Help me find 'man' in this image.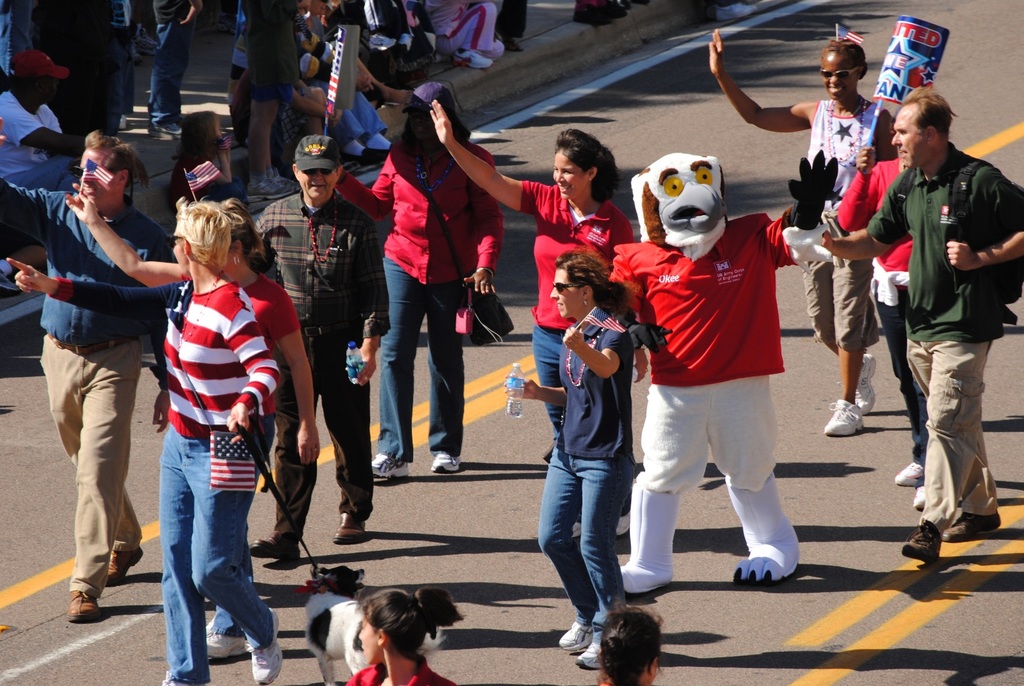
Found it: (814,82,1021,570).
